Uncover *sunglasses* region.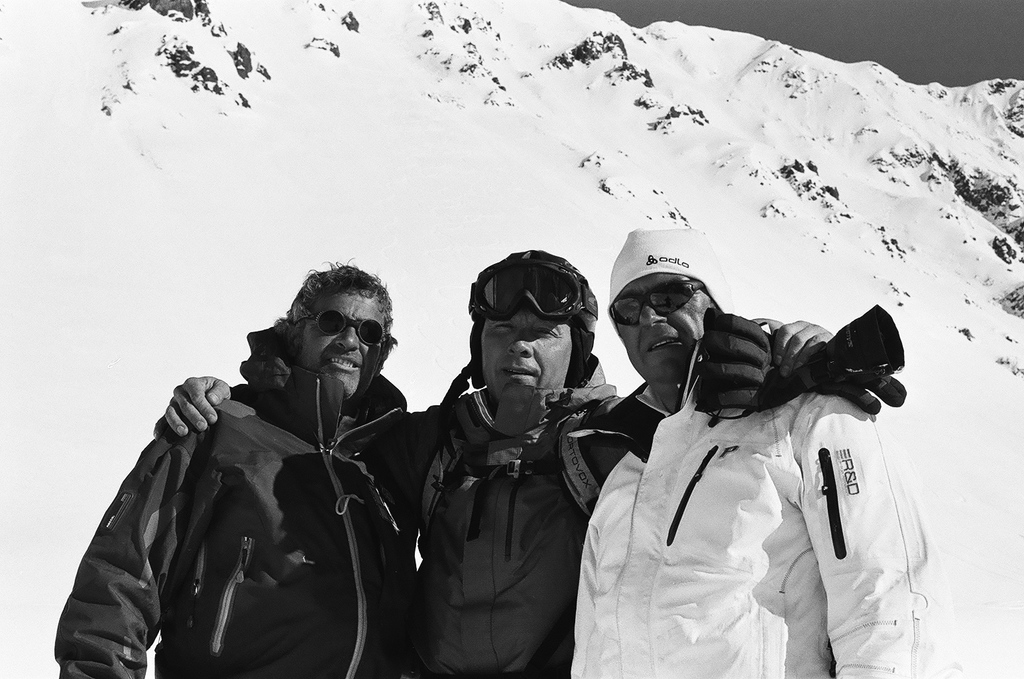
Uncovered: 304/310/386/350.
